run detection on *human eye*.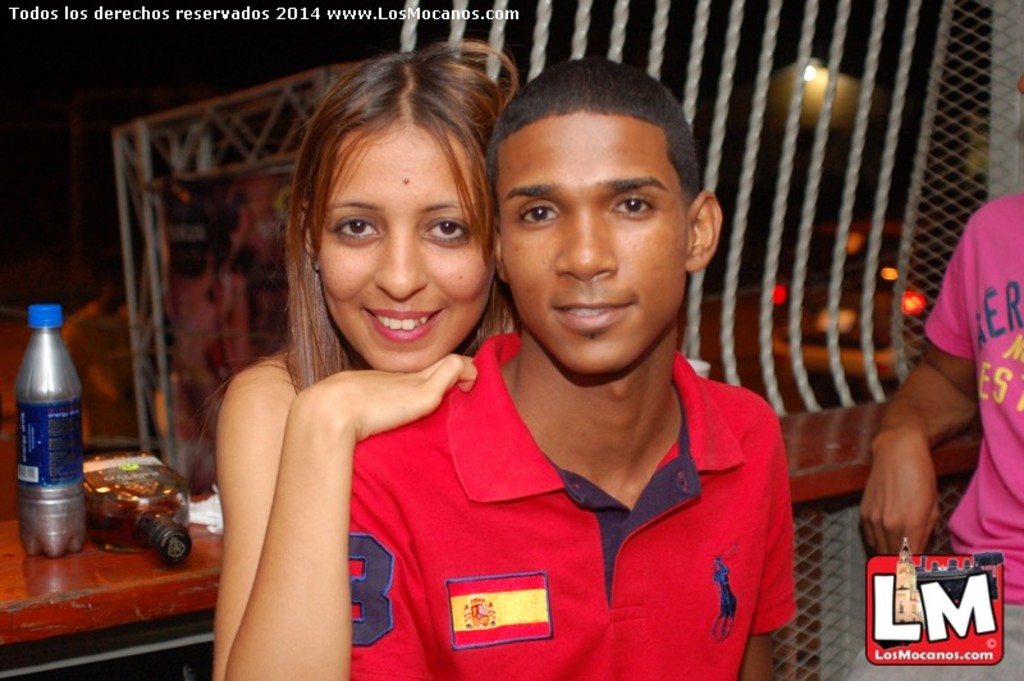
Result: crop(614, 191, 655, 215).
